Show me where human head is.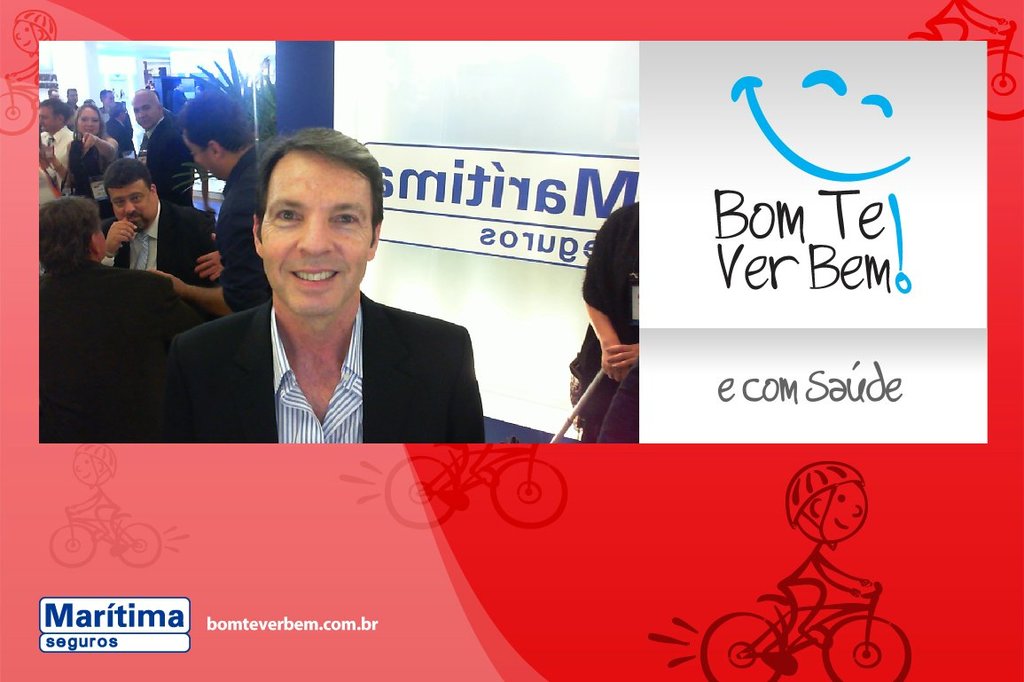
human head is at detection(103, 158, 162, 231).
